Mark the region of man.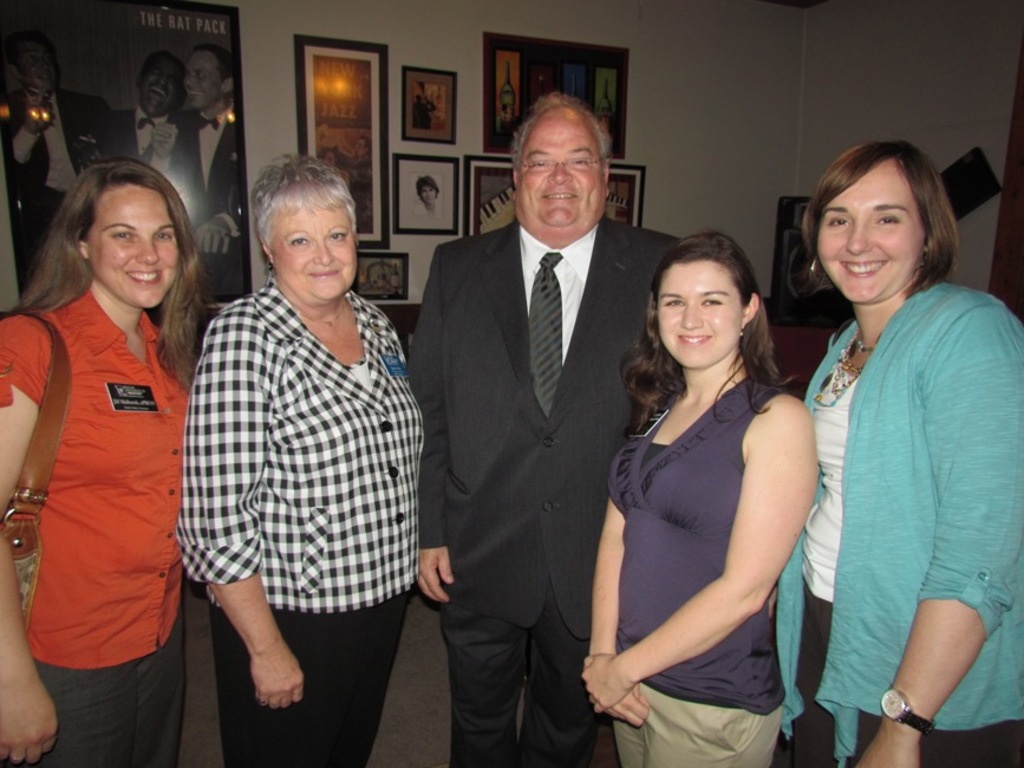
Region: (122,46,187,184).
